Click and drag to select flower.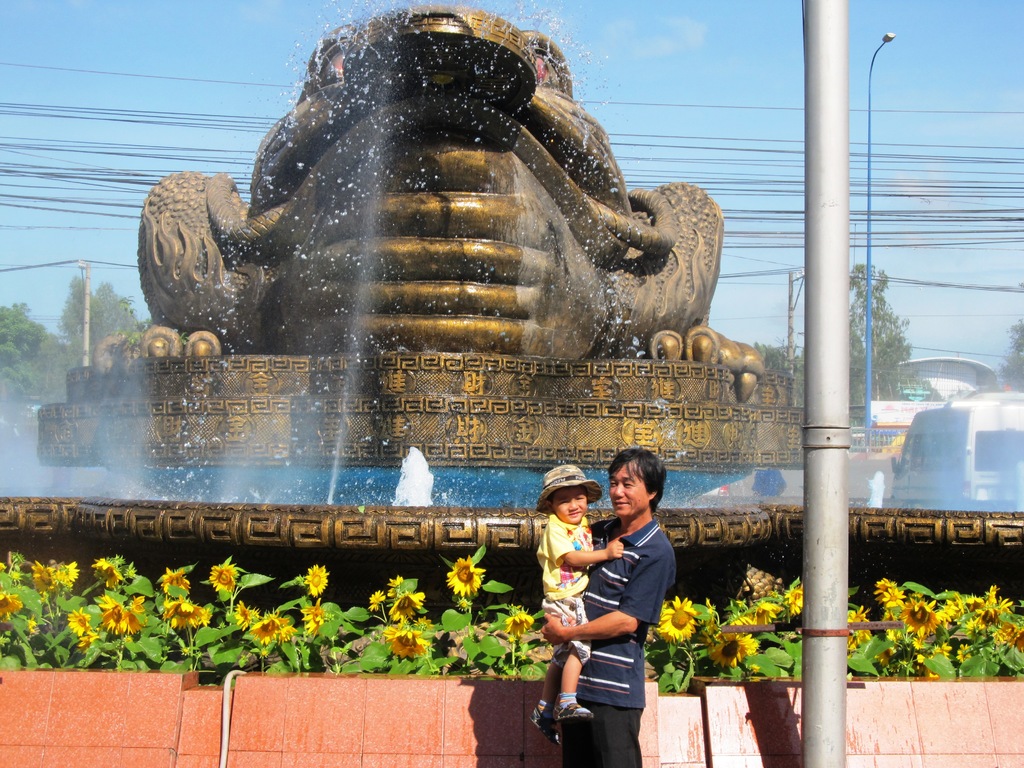
Selection: l=648, t=589, r=721, b=648.
